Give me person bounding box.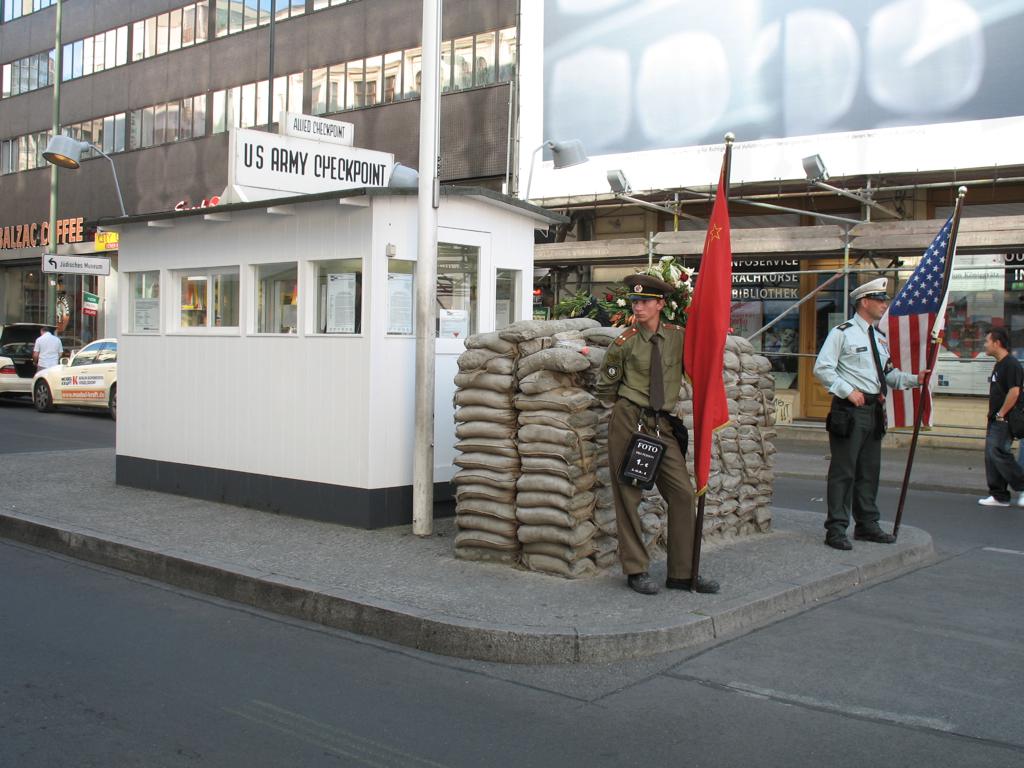
x1=977 y1=319 x2=1023 y2=511.
